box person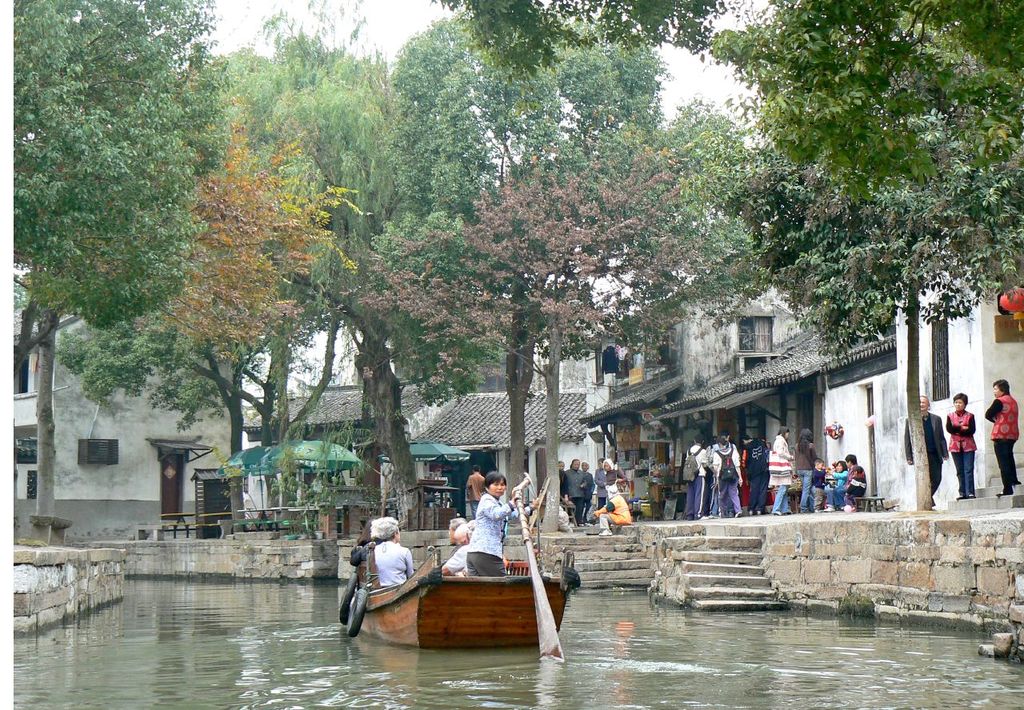
{"left": 985, "top": 379, "right": 1018, "bottom": 496}
